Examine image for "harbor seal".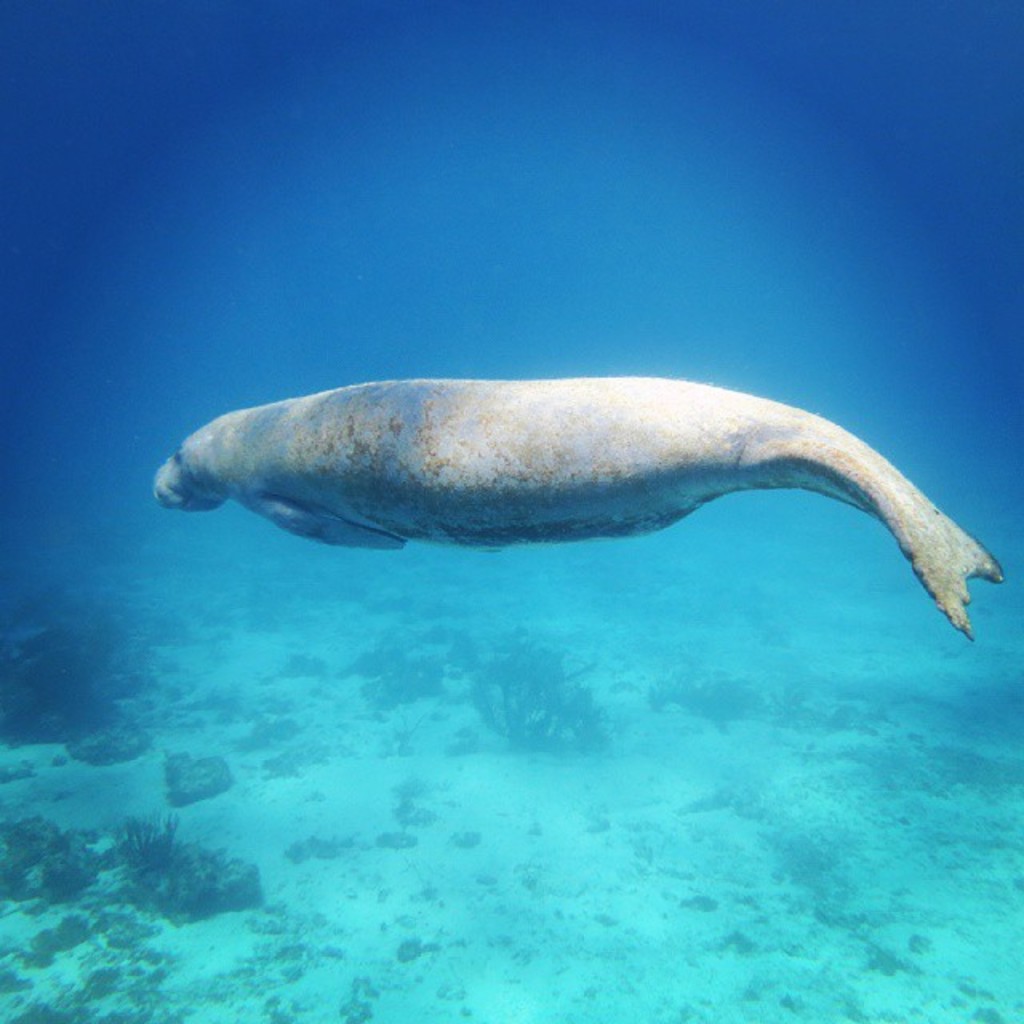
Examination result: <bbox>146, 374, 1008, 638</bbox>.
